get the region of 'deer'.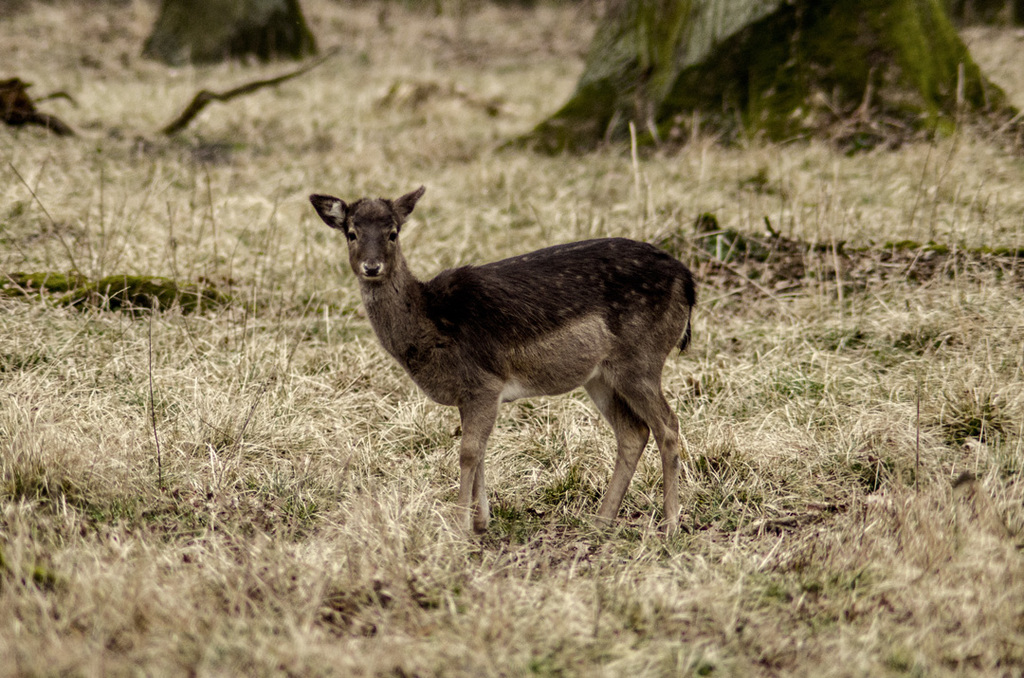
x1=304 y1=187 x2=696 y2=540.
